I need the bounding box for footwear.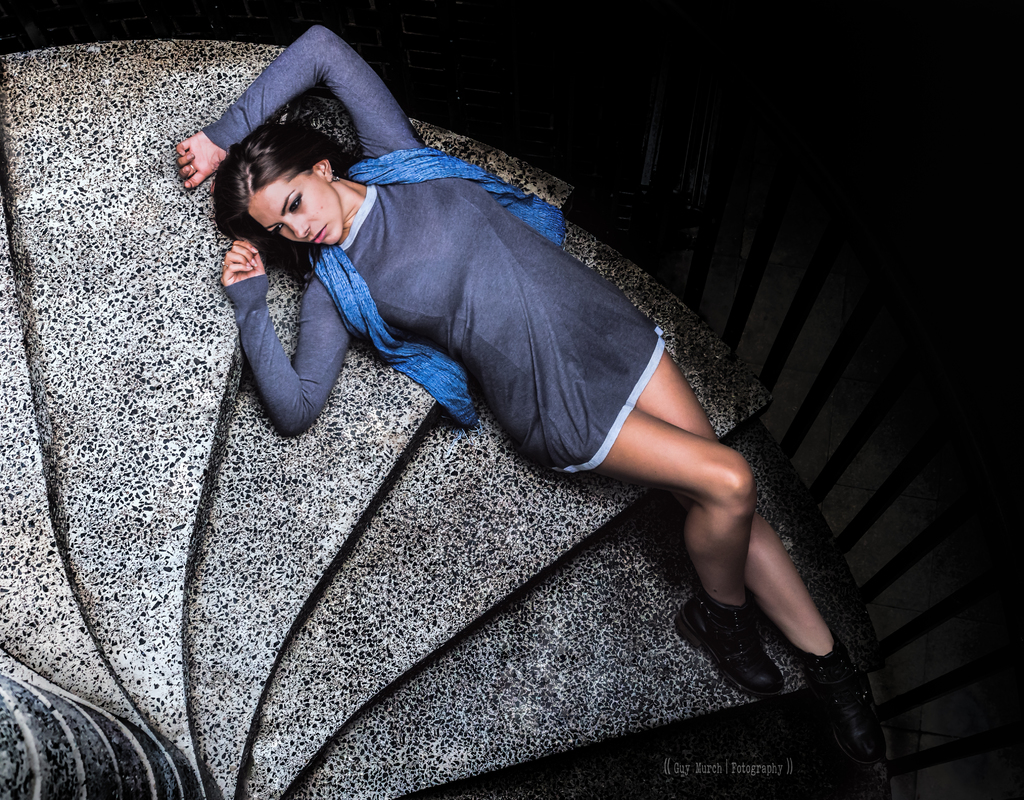
Here it is: 826/658/893/794.
